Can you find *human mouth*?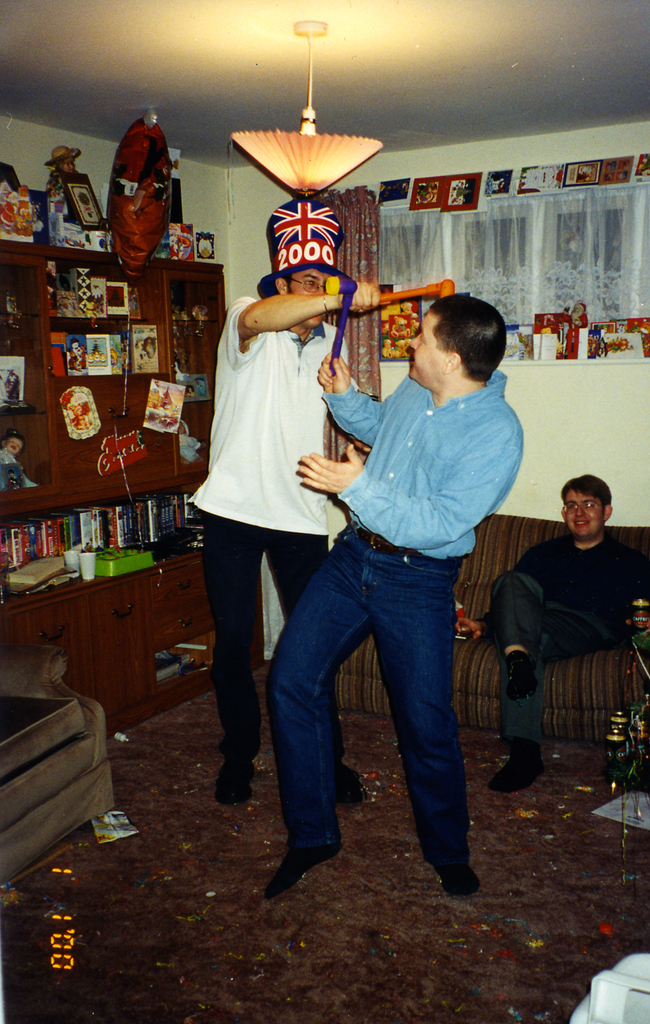
Yes, bounding box: <box>574,518,588,524</box>.
